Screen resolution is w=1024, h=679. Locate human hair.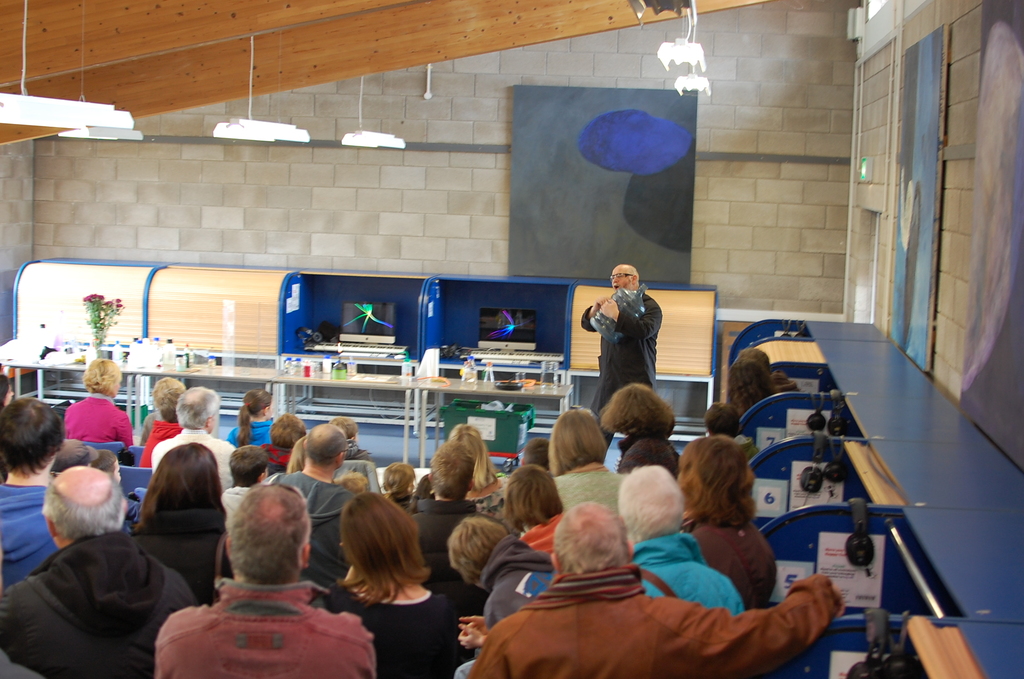
<bbox>427, 445, 478, 498</bbox>.
